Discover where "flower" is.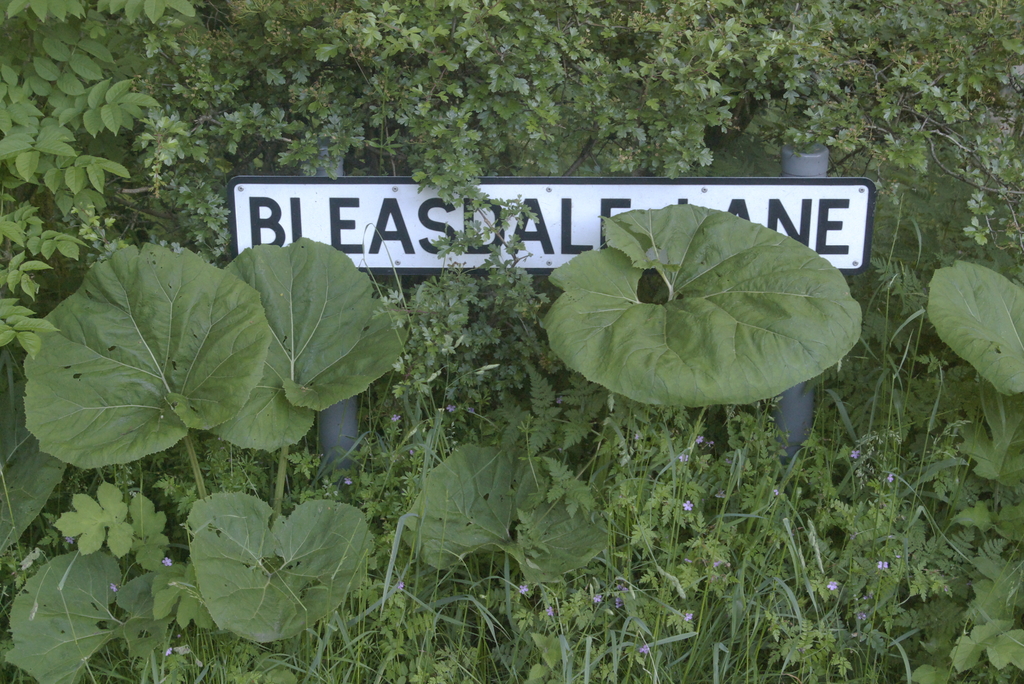
Discovered at [397, 583, 403, 587].
